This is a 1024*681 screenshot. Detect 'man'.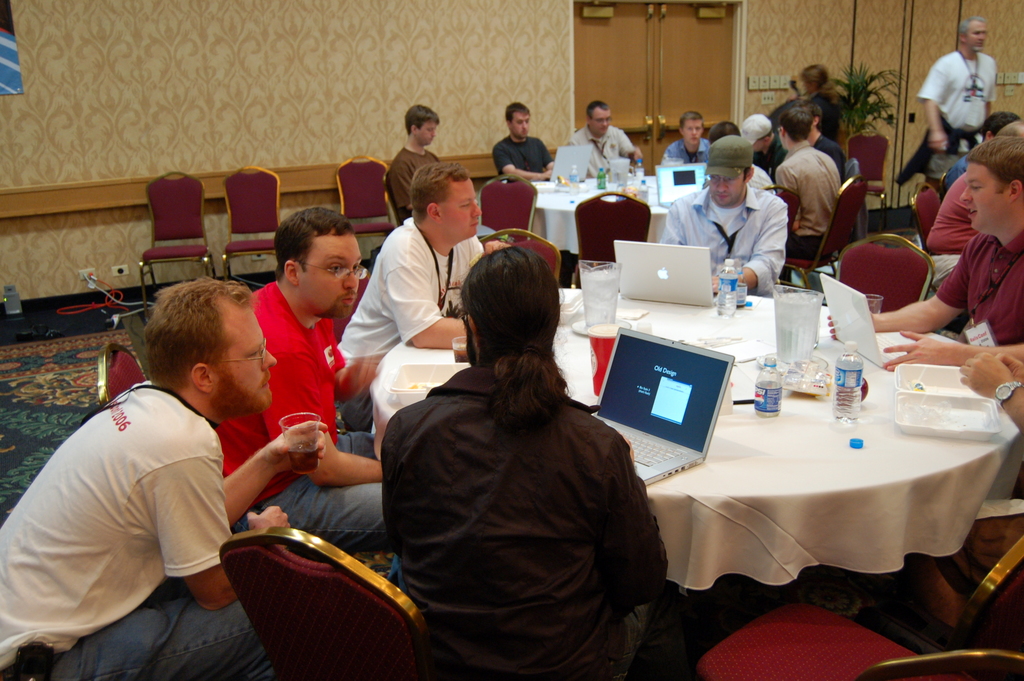
(778,103,867,184).
